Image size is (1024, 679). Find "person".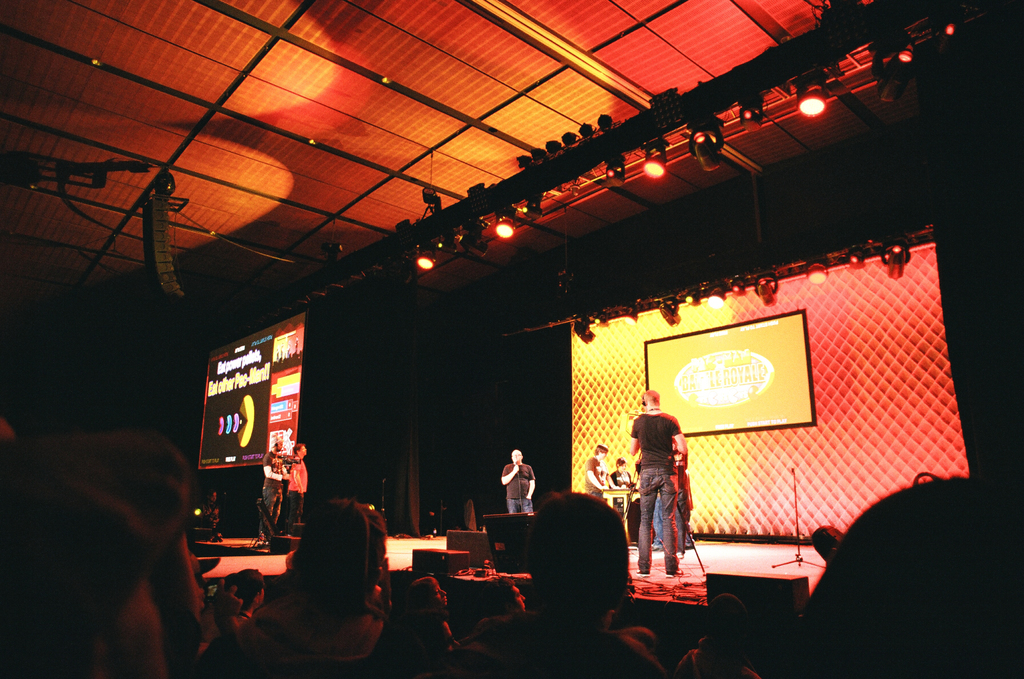
(612, 456, 637, 489).
